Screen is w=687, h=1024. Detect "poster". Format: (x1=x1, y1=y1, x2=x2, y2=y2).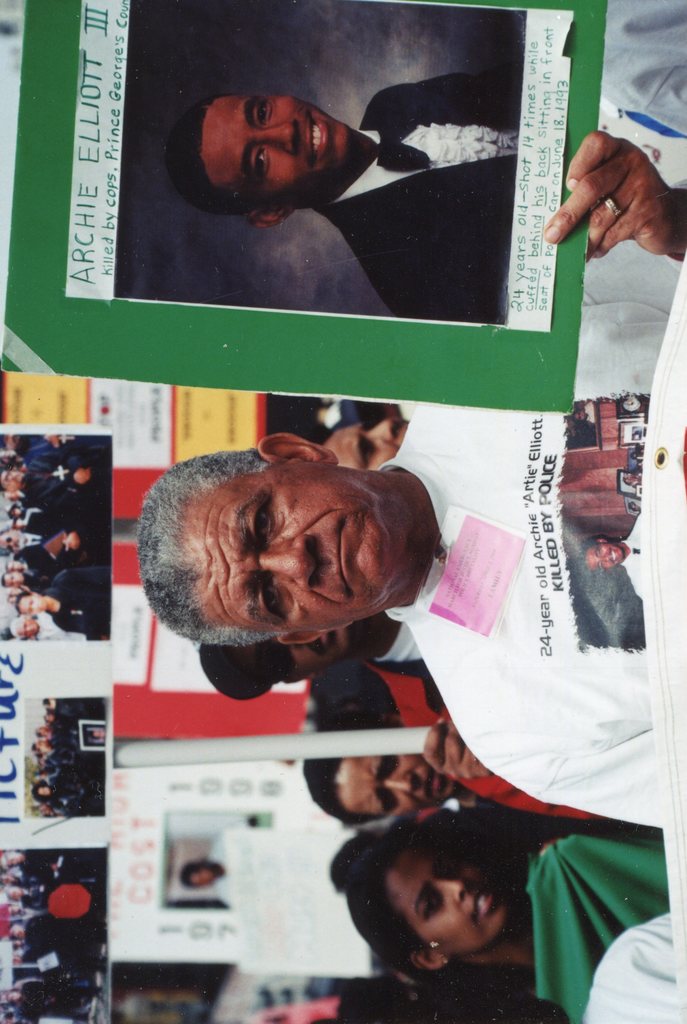
(x1=99, y1=764, x2=295, y2=959).
